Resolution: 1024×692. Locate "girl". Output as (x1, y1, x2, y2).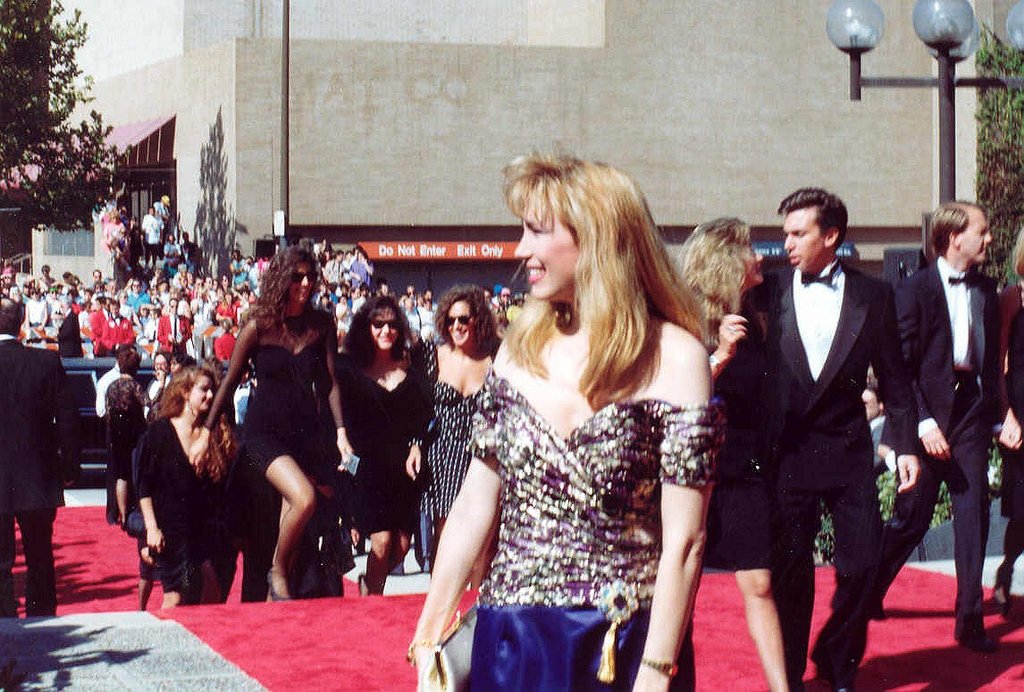
(987, 227, 1023, 612).
